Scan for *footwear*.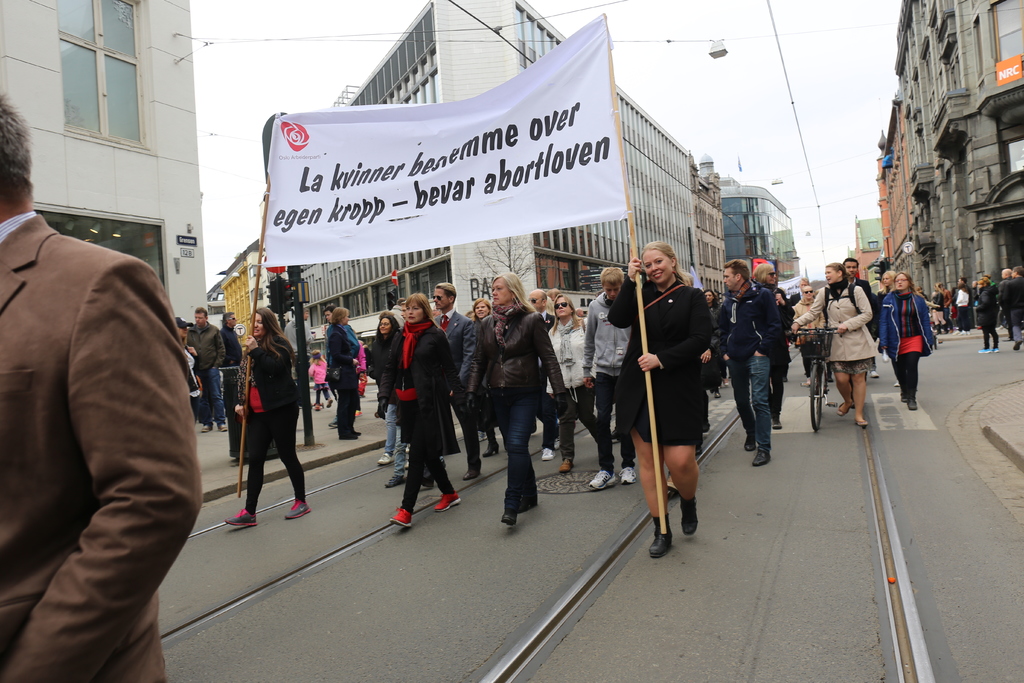
Scan result: crop(906, 399, 917, 413).
